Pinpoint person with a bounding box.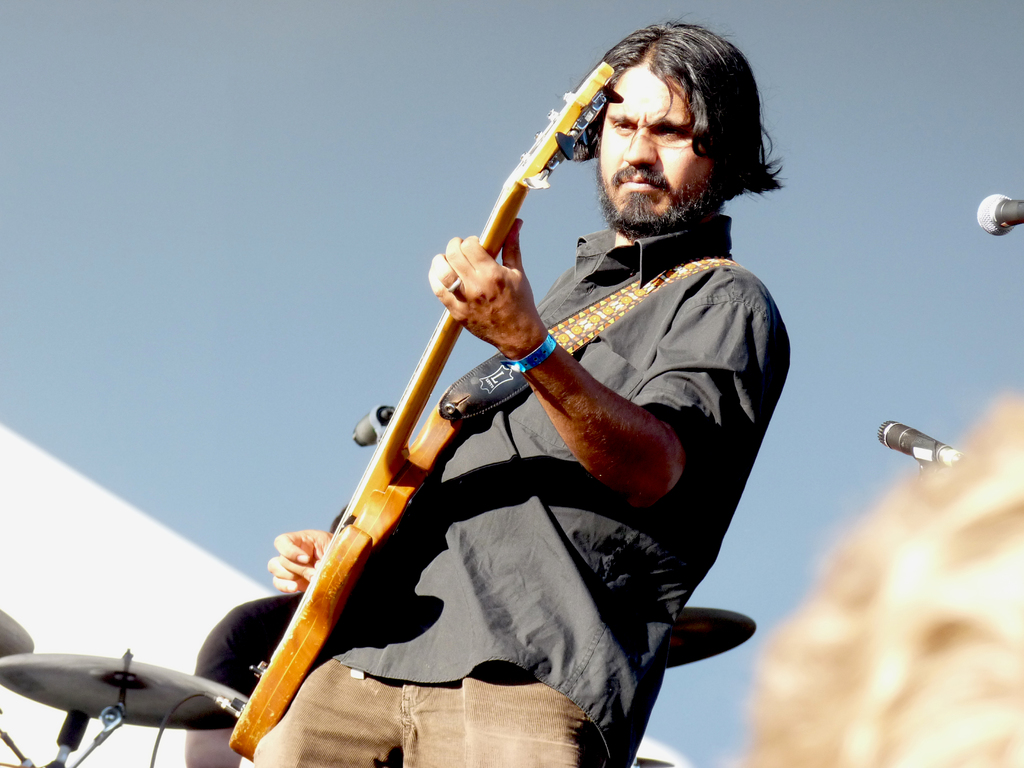
bbox=[275, 79, 735, 748].
